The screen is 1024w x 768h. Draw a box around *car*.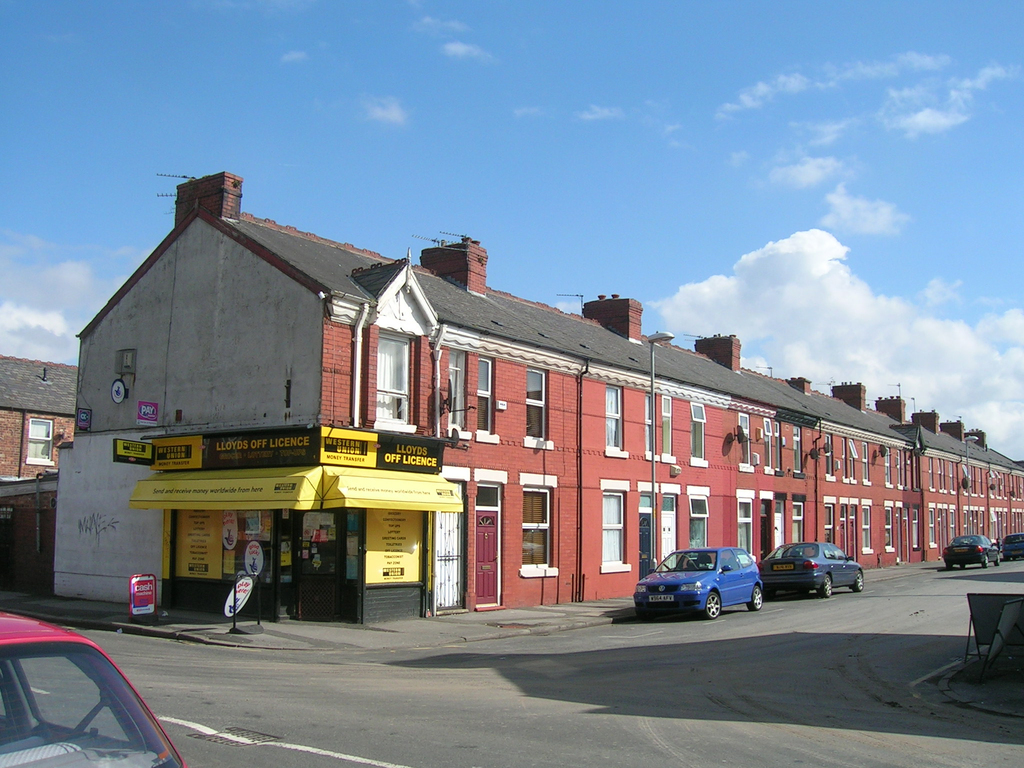
625 557 767 627.
